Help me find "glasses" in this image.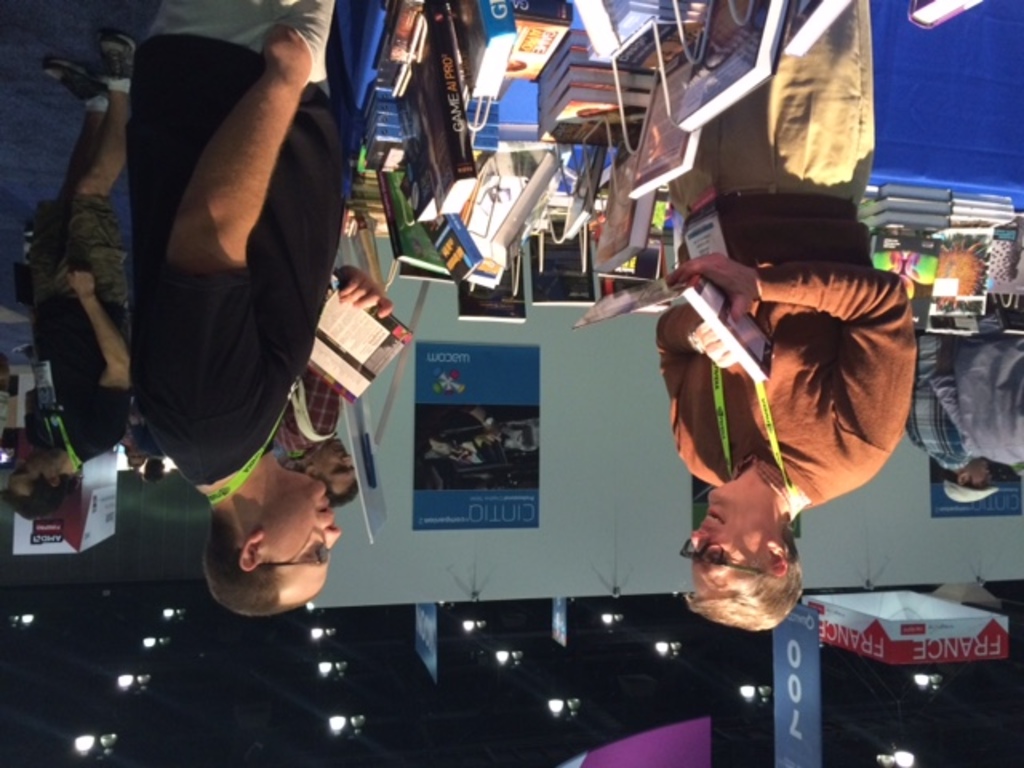
Found it: 261,542,331,566.
